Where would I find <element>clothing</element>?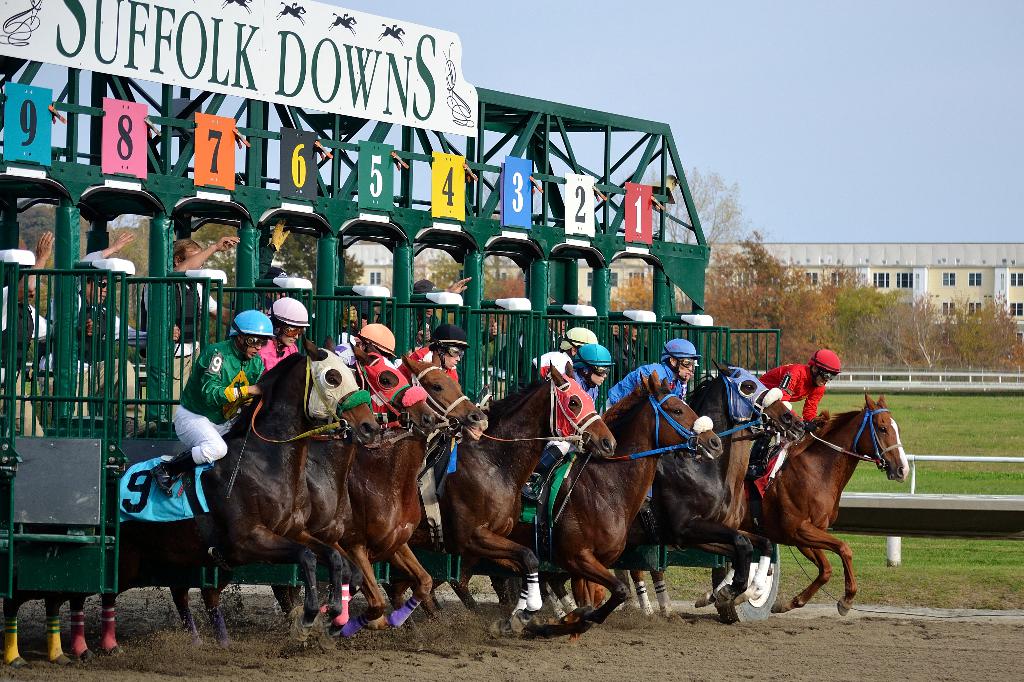
At detection(514, 323, 580, 381).
